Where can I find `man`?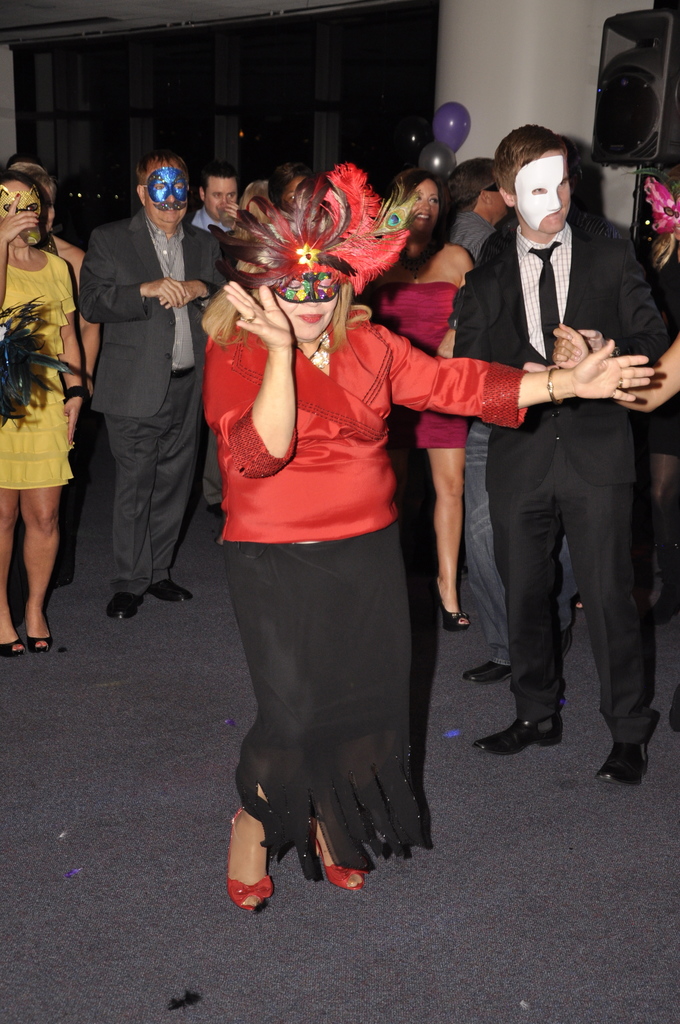
You can find it at <box>444,151,506,264</box>.
